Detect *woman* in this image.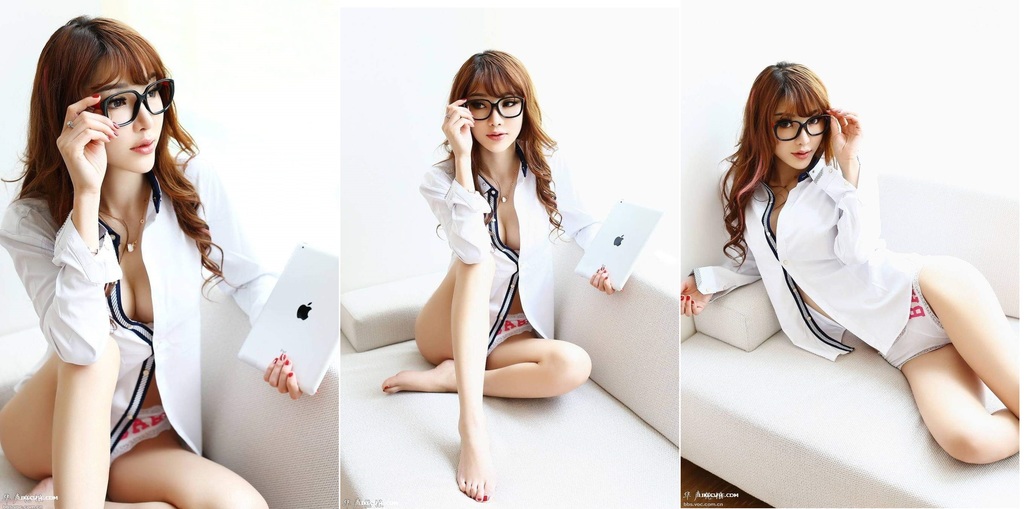
Detection: BBox(706, 66, 1002, 471).
